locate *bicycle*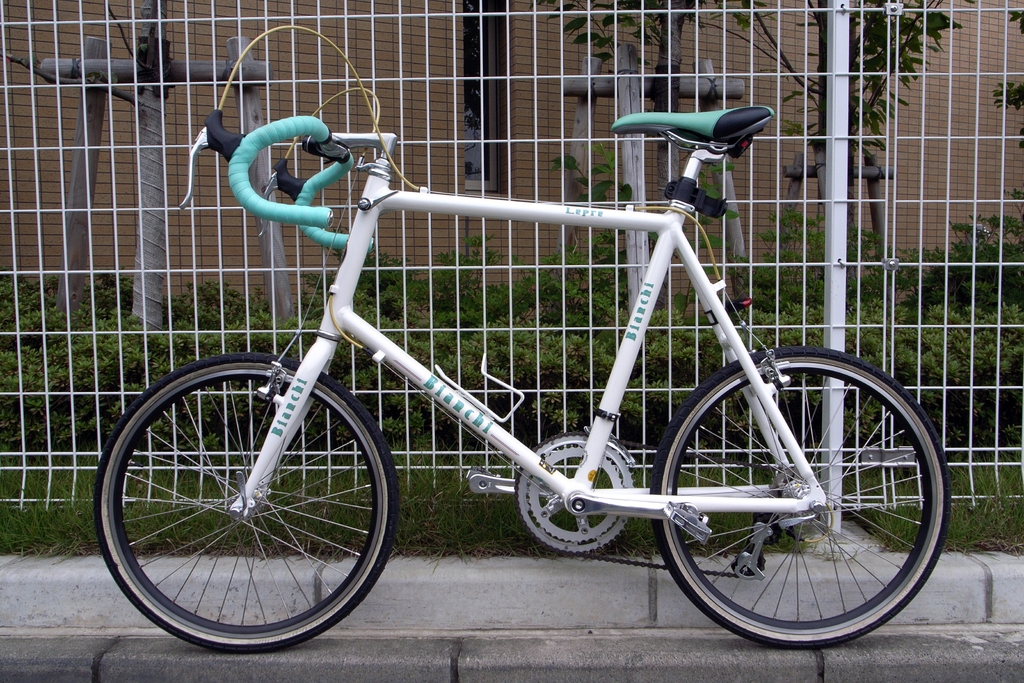
bbox=[71, 78, 952, 675]
